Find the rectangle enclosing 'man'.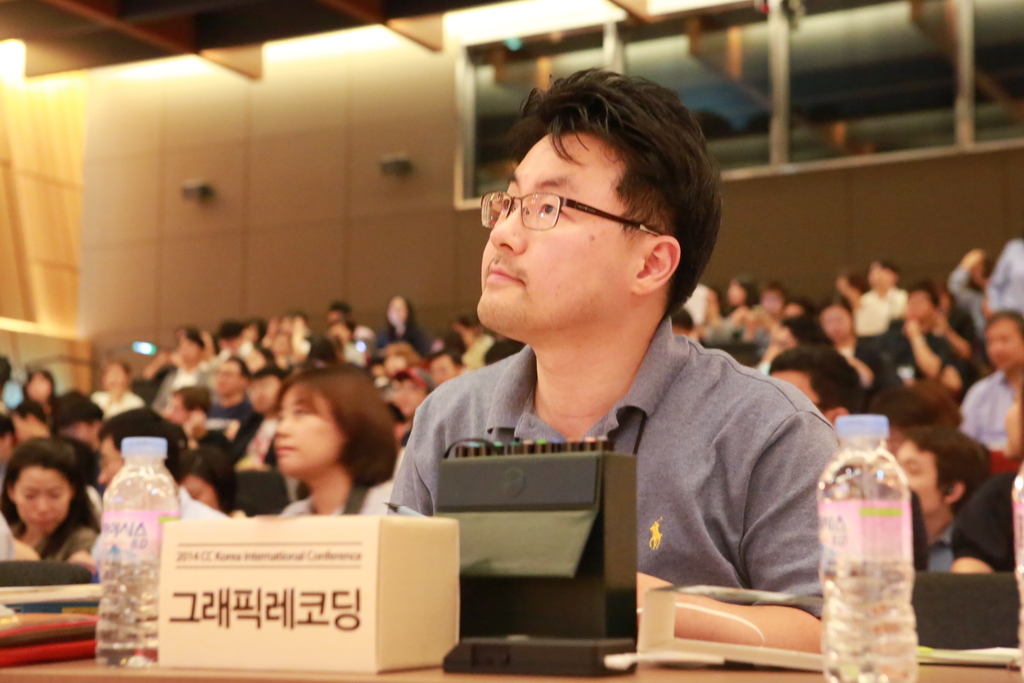
241/356/300/480.
